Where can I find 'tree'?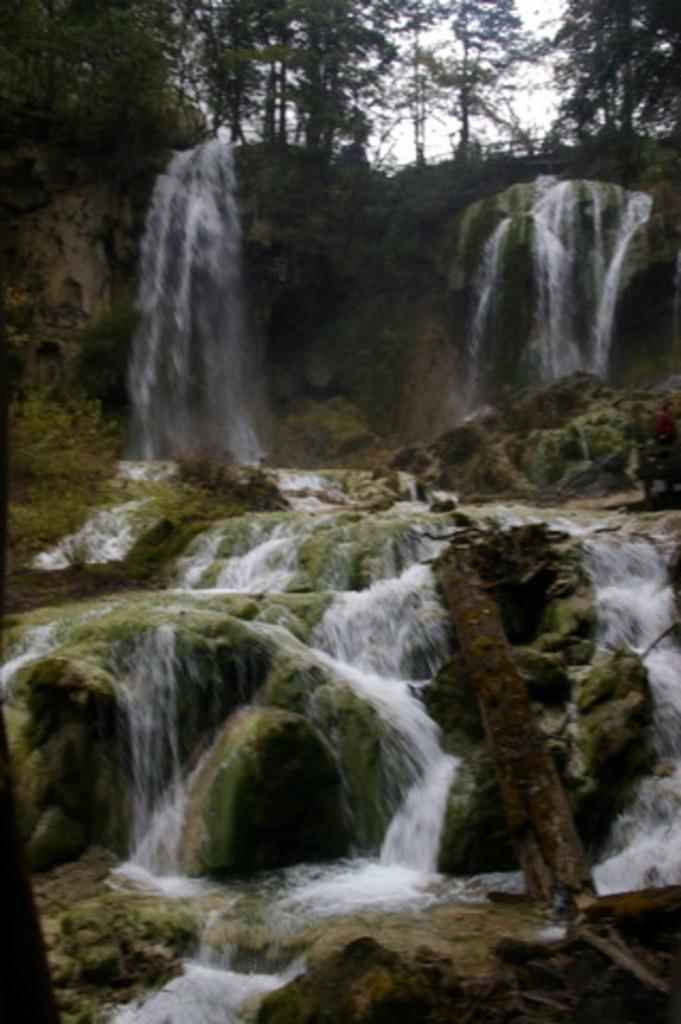
You can find it at {"left": 371, "top": 0, "right": 438, "bottom": 156}.
